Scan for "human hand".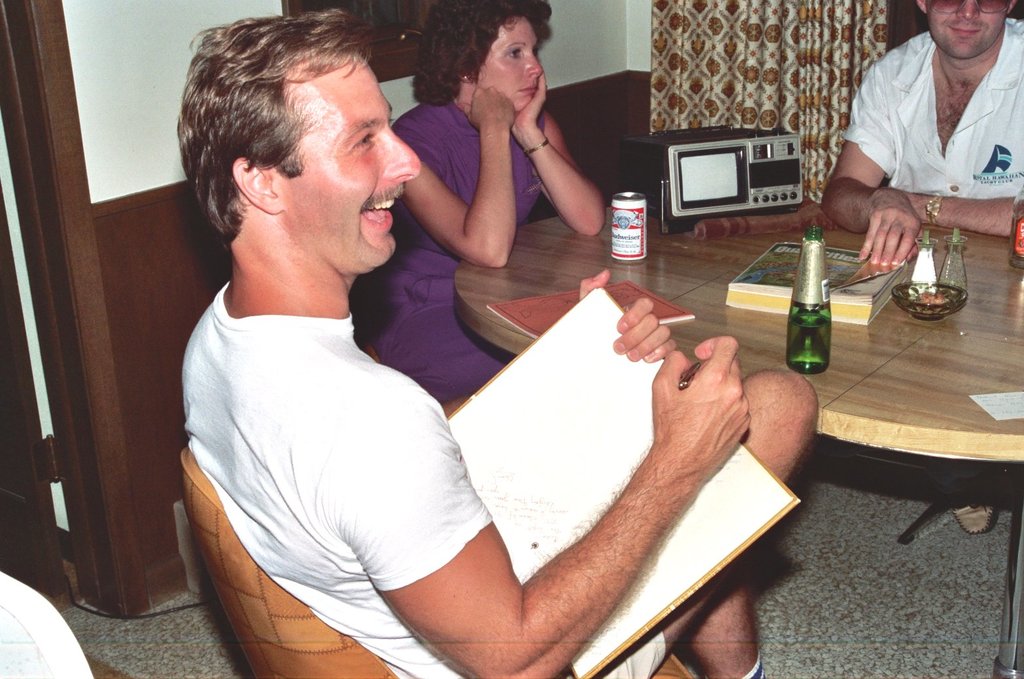
Scan result: 908/189/927/219.
